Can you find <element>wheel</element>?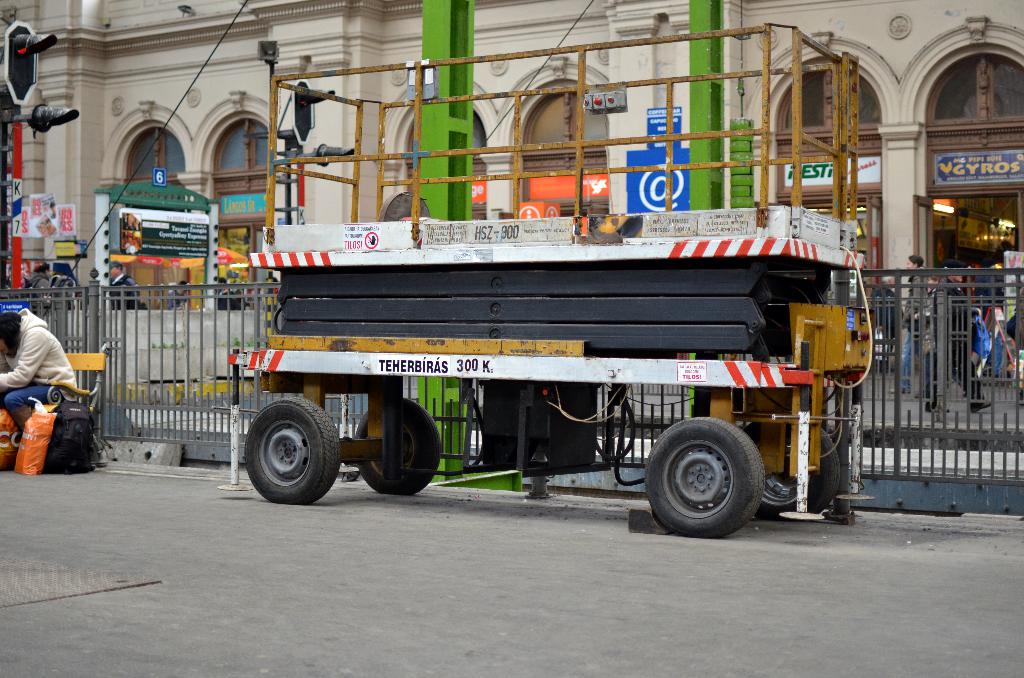
Yes, bounding box: select_region(639, 419, 760, 531).
